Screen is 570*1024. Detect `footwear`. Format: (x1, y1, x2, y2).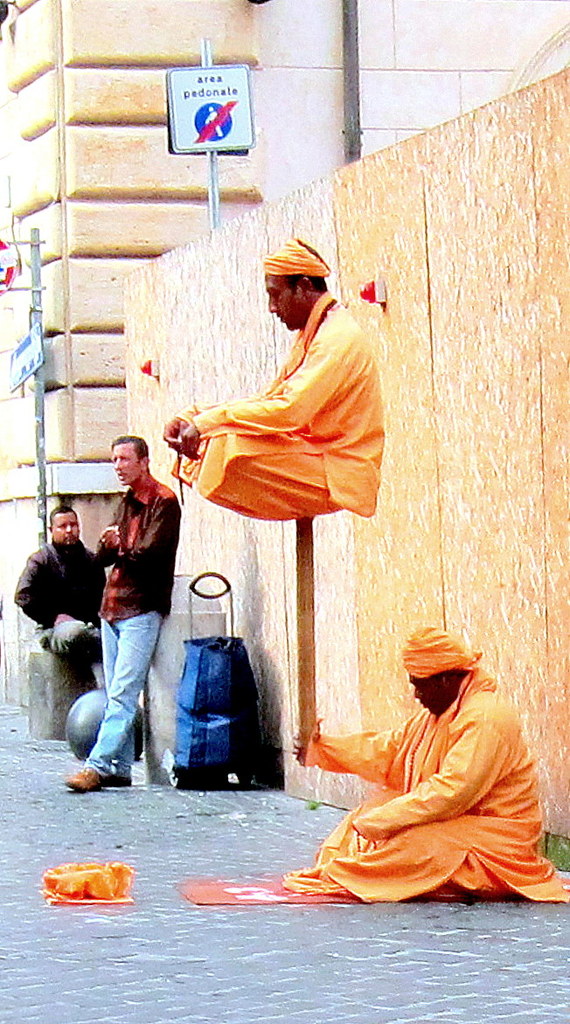
(101, 773, 134, 787).
